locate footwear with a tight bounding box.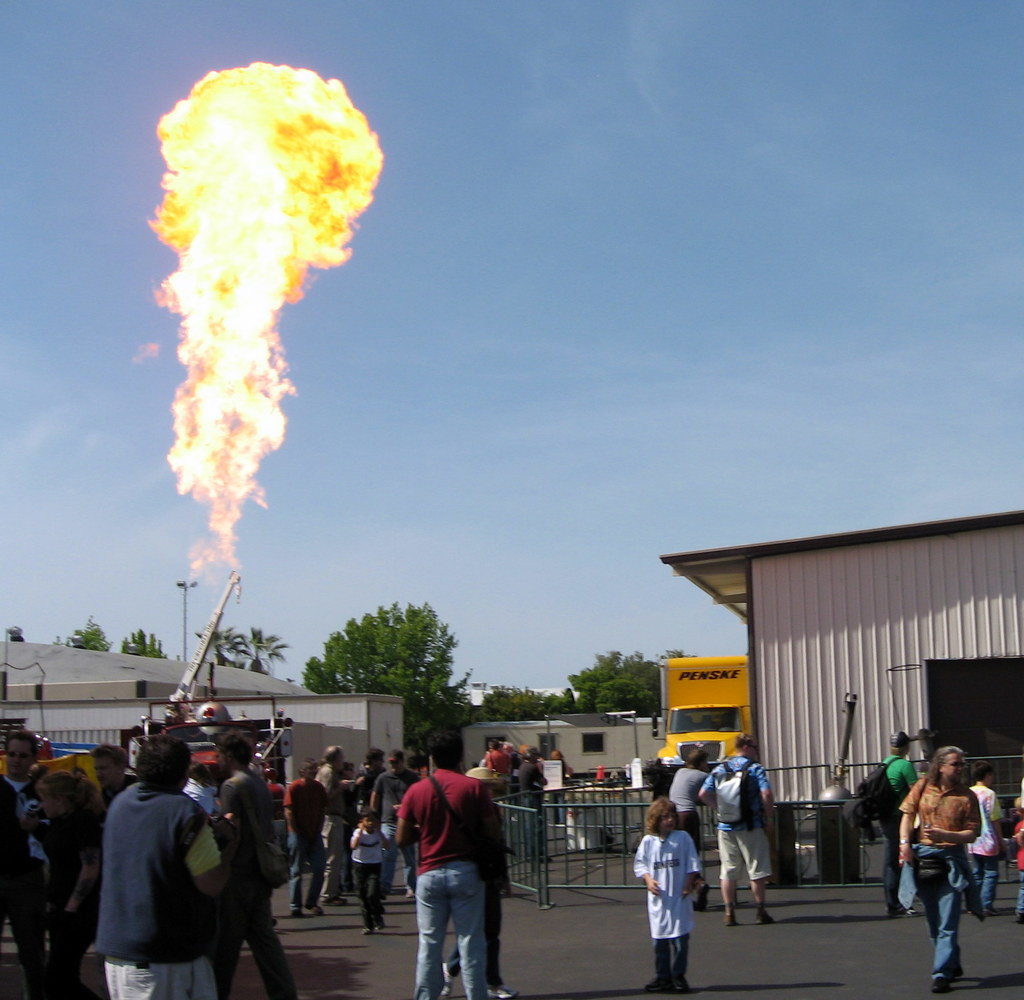
(left=888, top=903, right=913, bottom=918).
